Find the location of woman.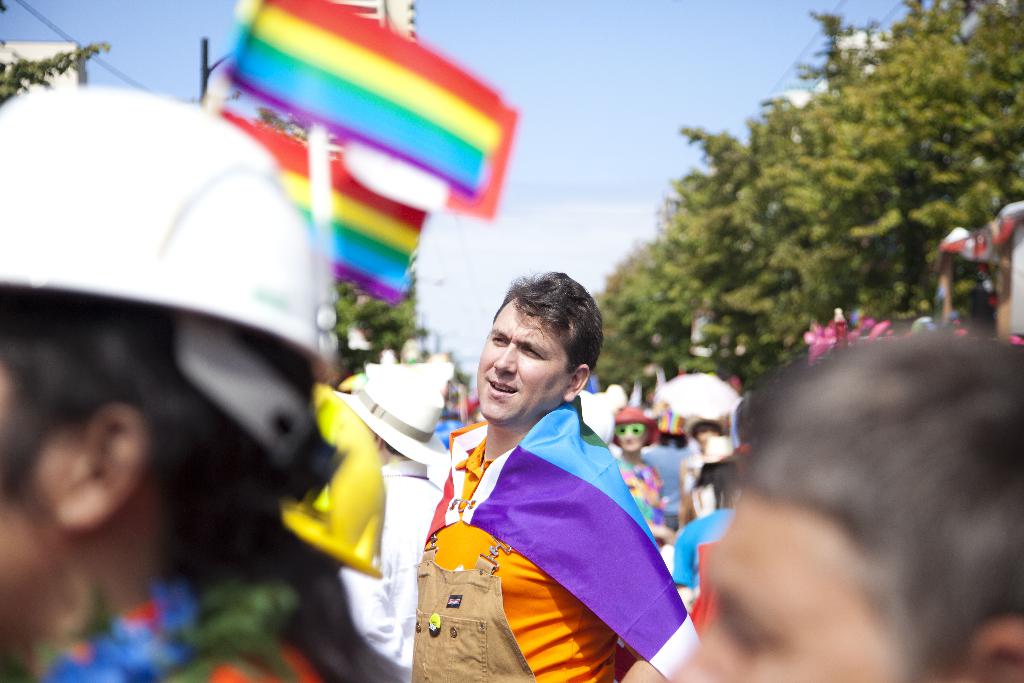
Location: [left=611, top=404, right=677, bottom=556].
